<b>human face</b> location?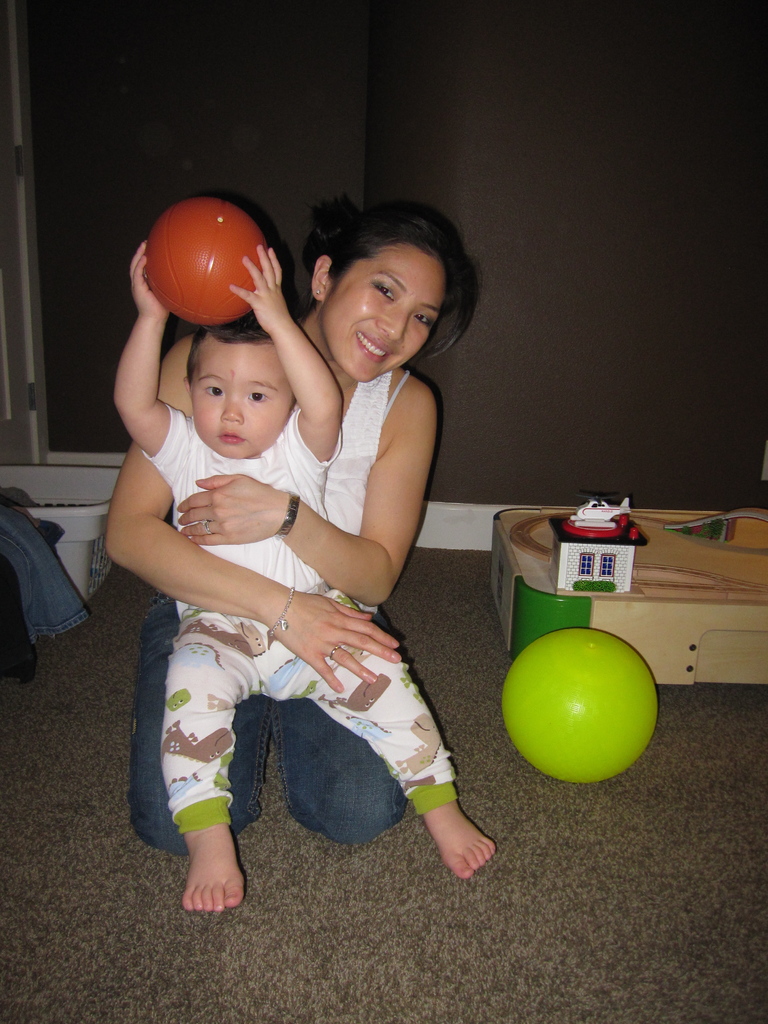
box=[185, 342, 295, 458]
